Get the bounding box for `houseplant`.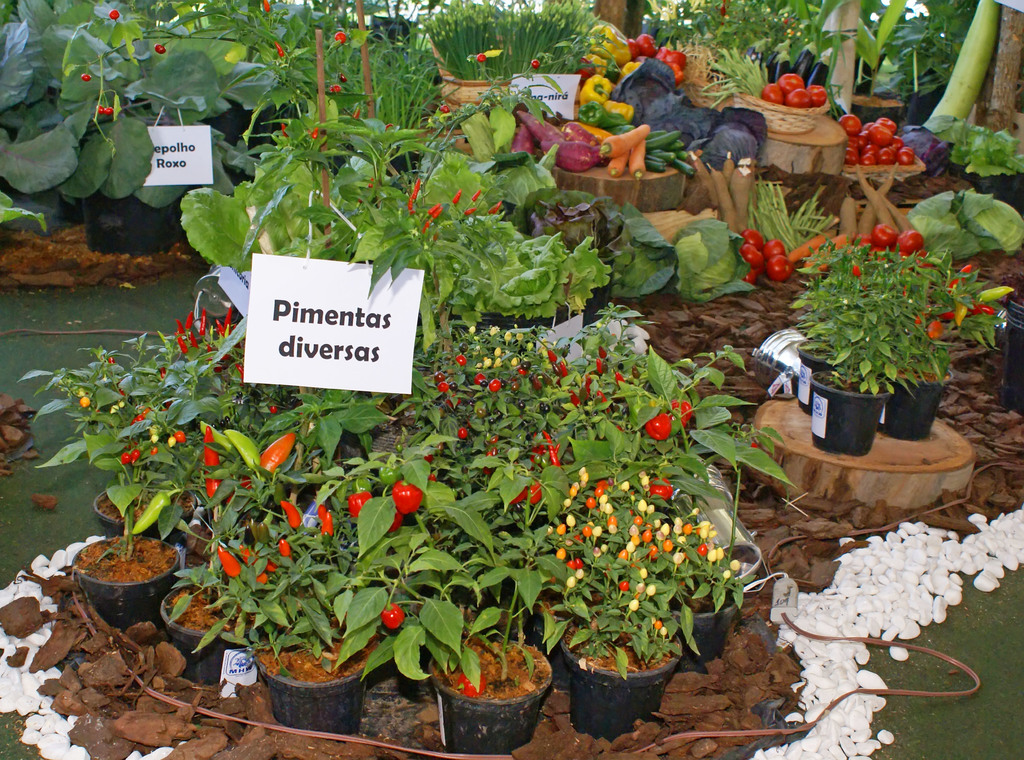
select_region(790, 228, 1005, 451).
